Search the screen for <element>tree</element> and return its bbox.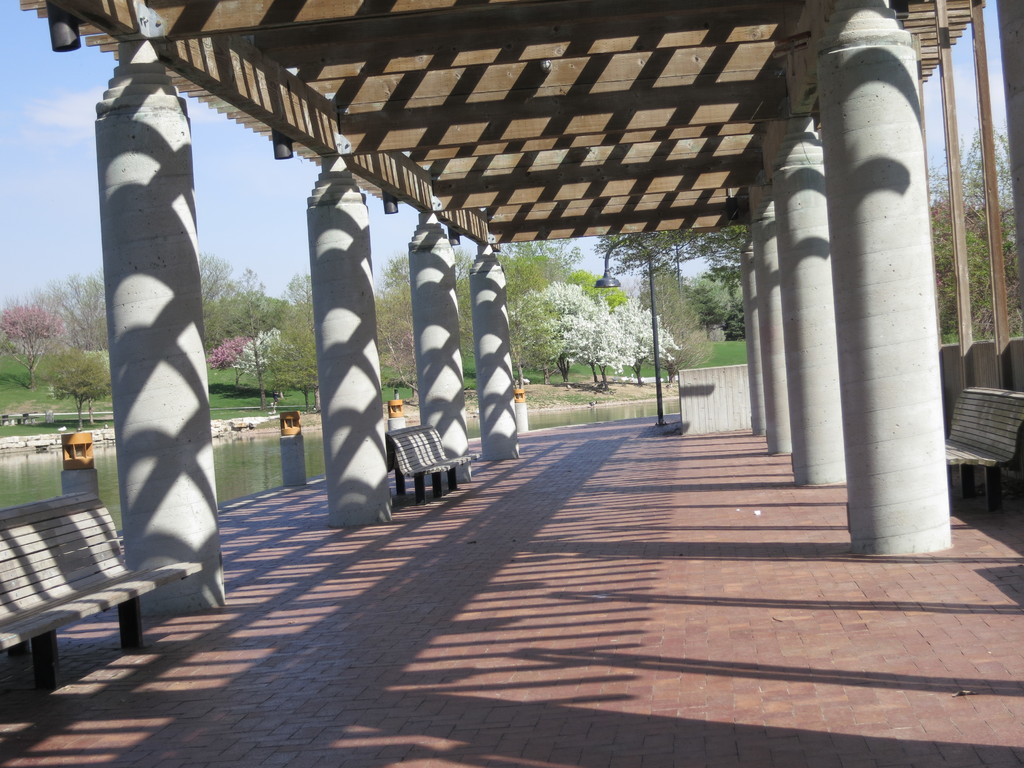
Found: 195, 244, 280, 373.
